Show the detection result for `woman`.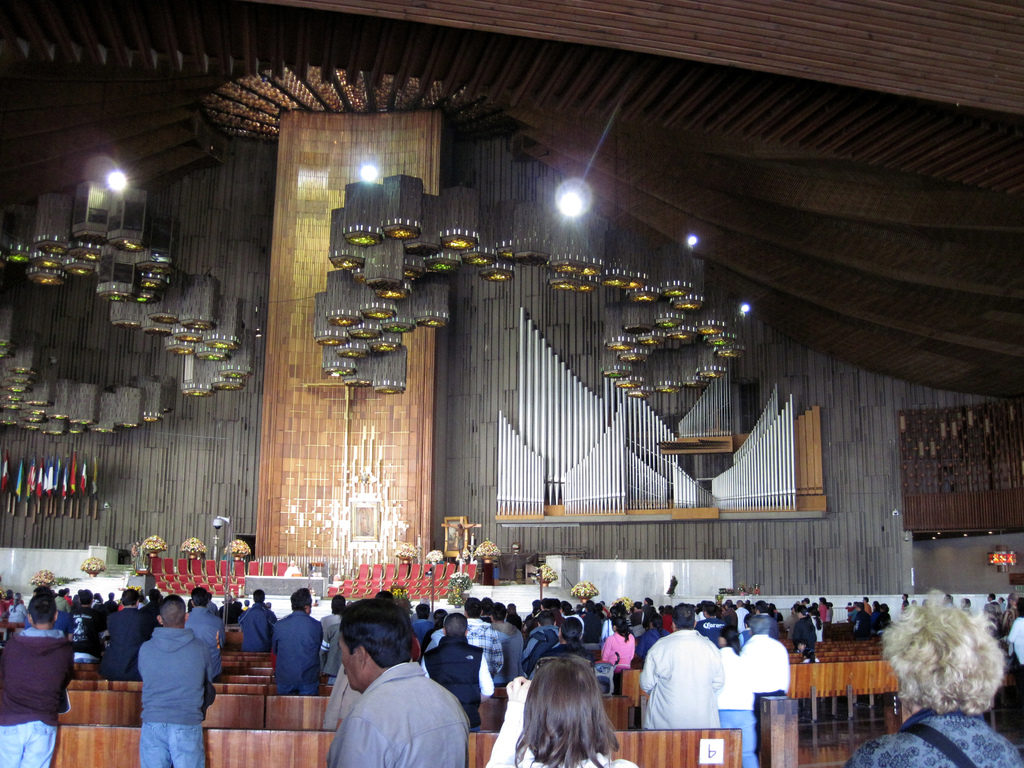
BBox(8, 590, 27, 625).
